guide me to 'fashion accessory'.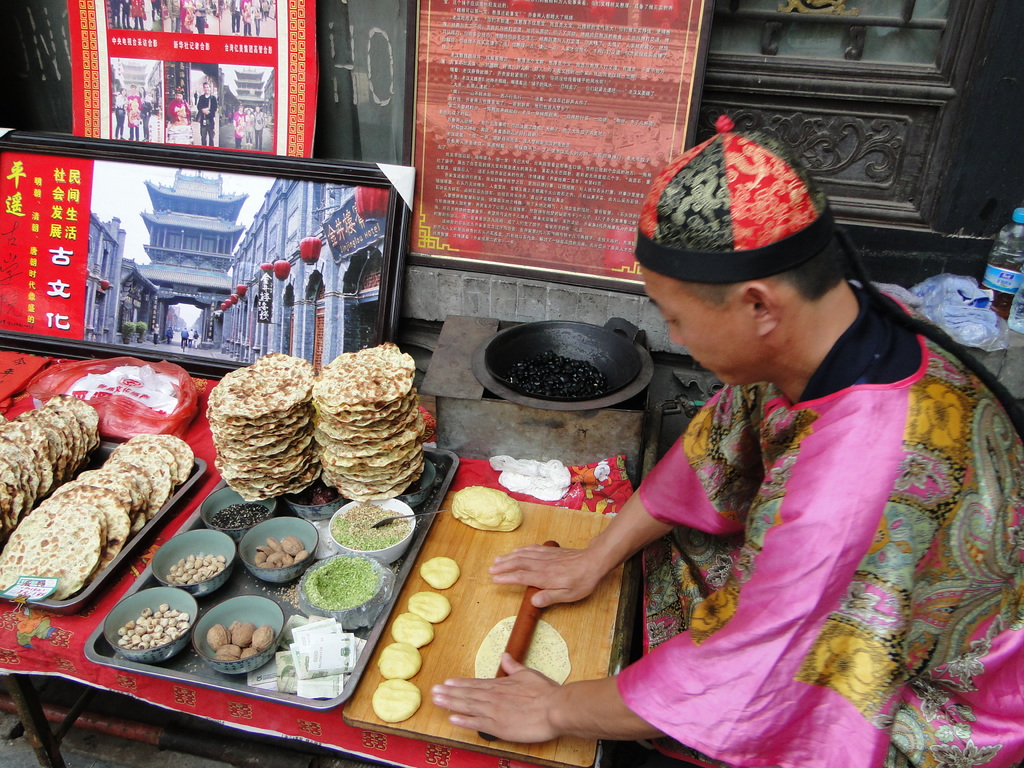
Guidance: [x1=632, y1=109, x2=840, y2=284].
